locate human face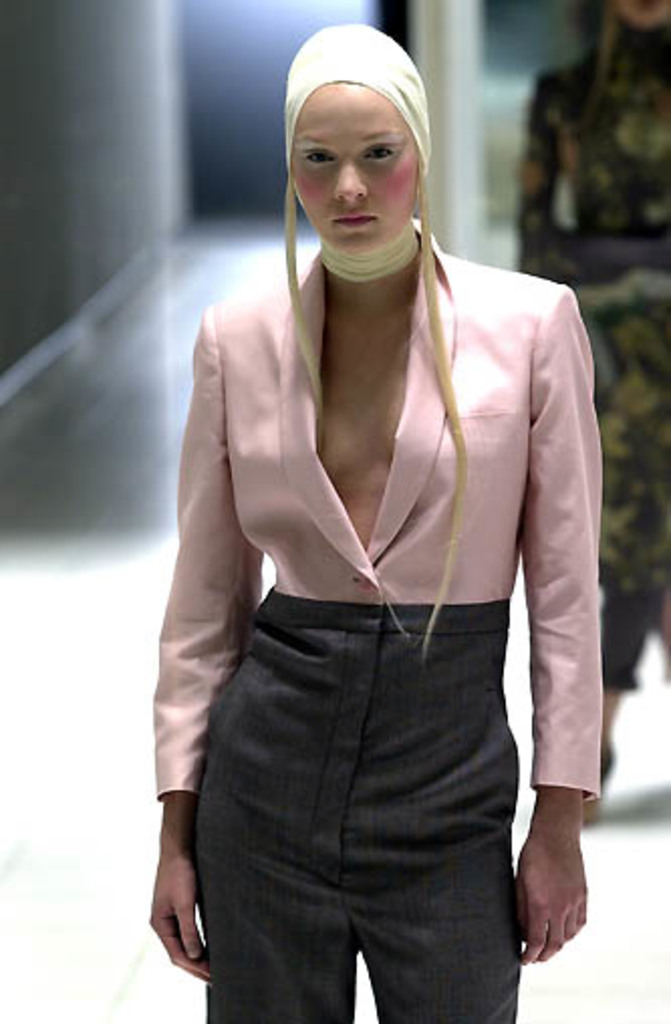
detection(286, 77, 415, 254)
